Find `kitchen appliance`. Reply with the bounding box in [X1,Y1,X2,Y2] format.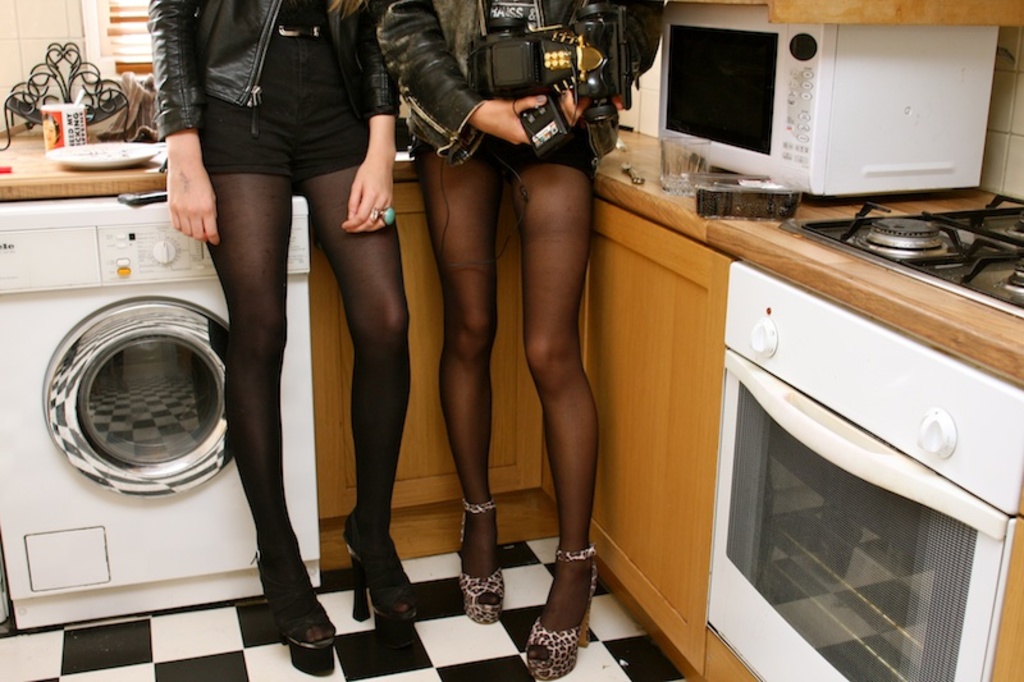
[49,145,168,169].
